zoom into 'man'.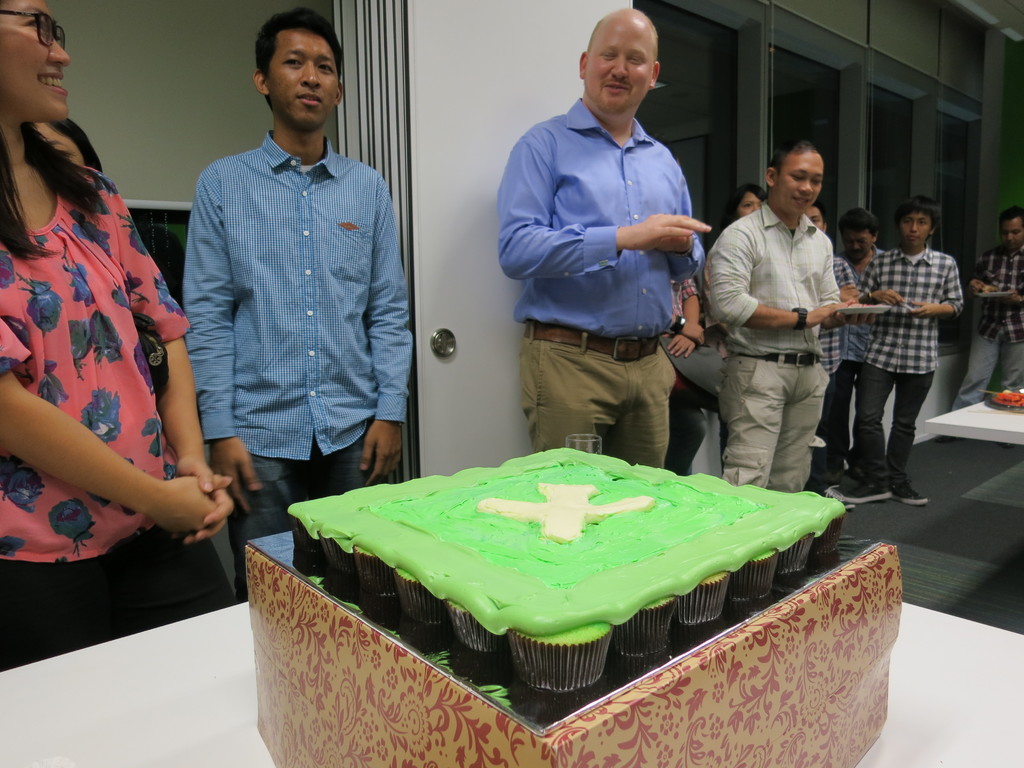
Zoom target: select_region(802, 196, 858, 498).
